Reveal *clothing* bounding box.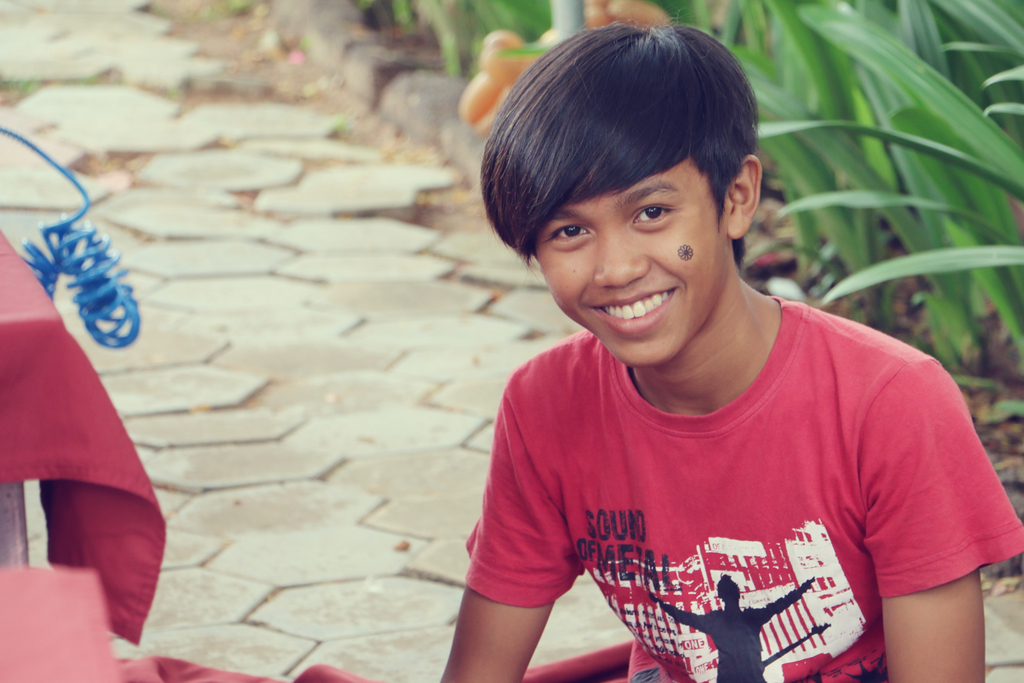
Revealed: left=464, top=374, right=1004, bottom=668.
